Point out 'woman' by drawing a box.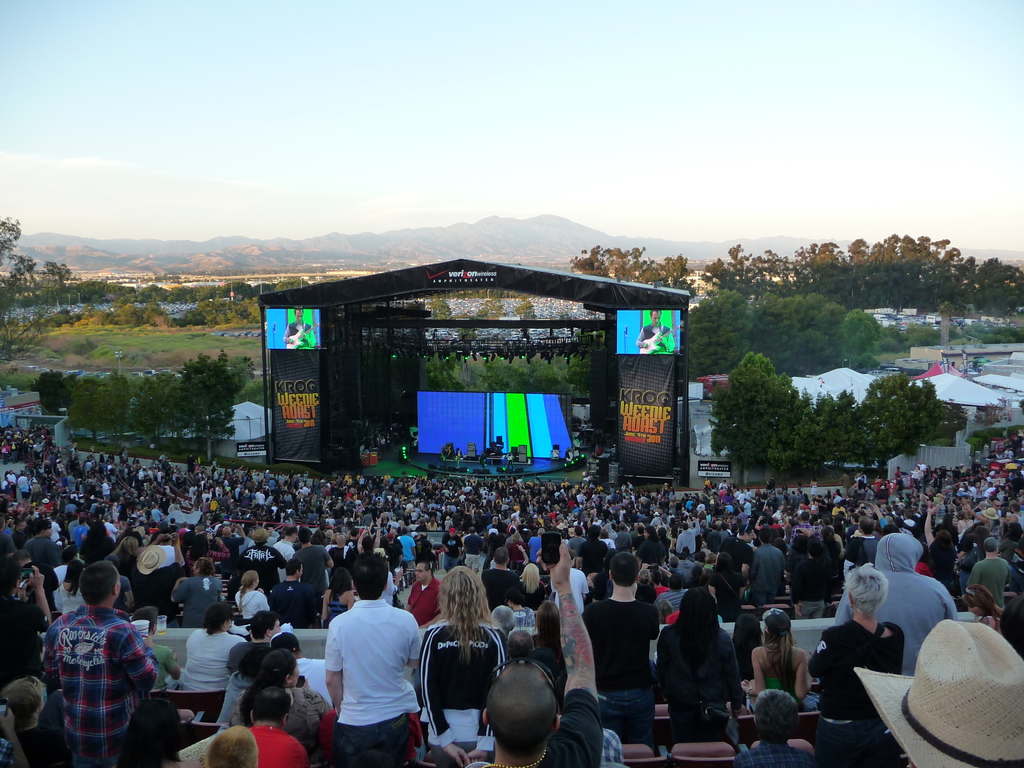
left=19, top=519, right=68, bottom=585.
